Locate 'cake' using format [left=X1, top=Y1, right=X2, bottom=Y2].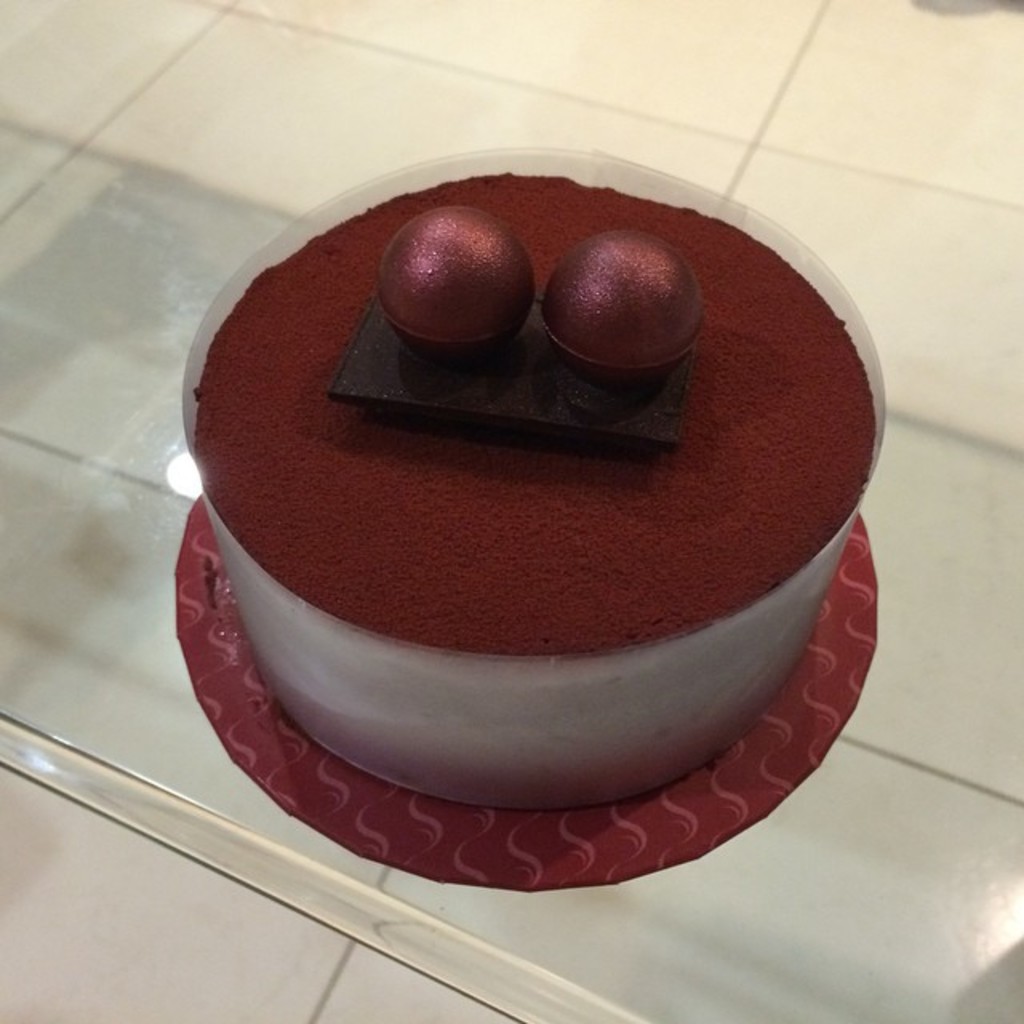
[left=182, top=162, right=862, bottom=811].
